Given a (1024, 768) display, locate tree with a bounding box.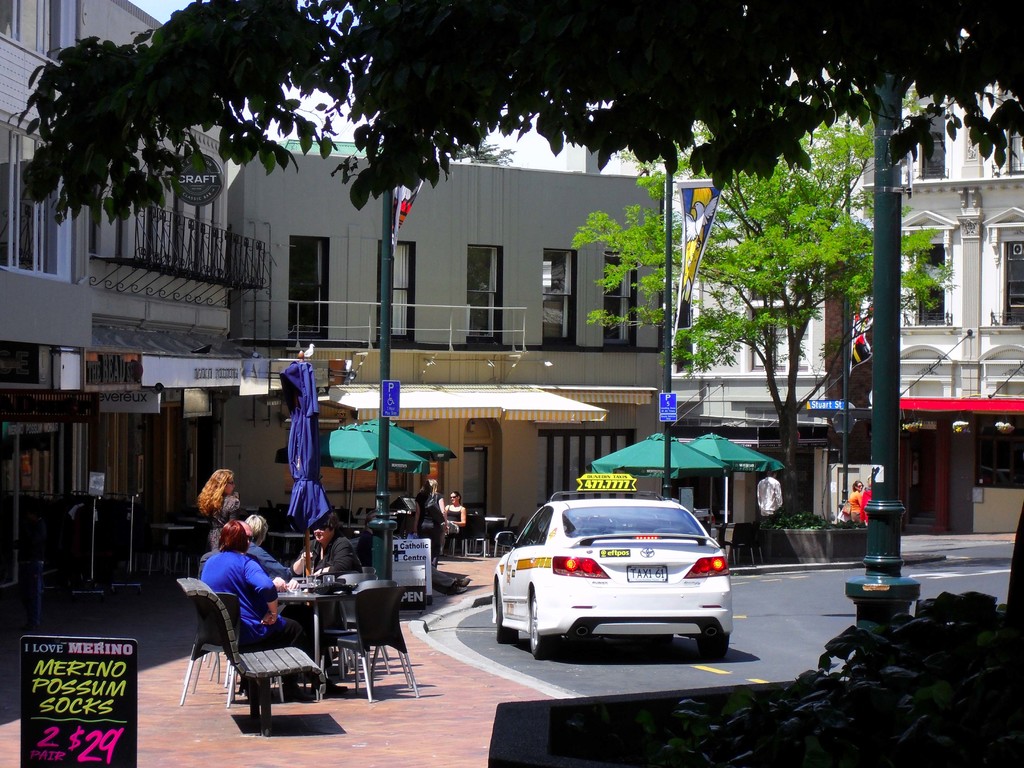
Located: box=[570, 114, 953, 532].
